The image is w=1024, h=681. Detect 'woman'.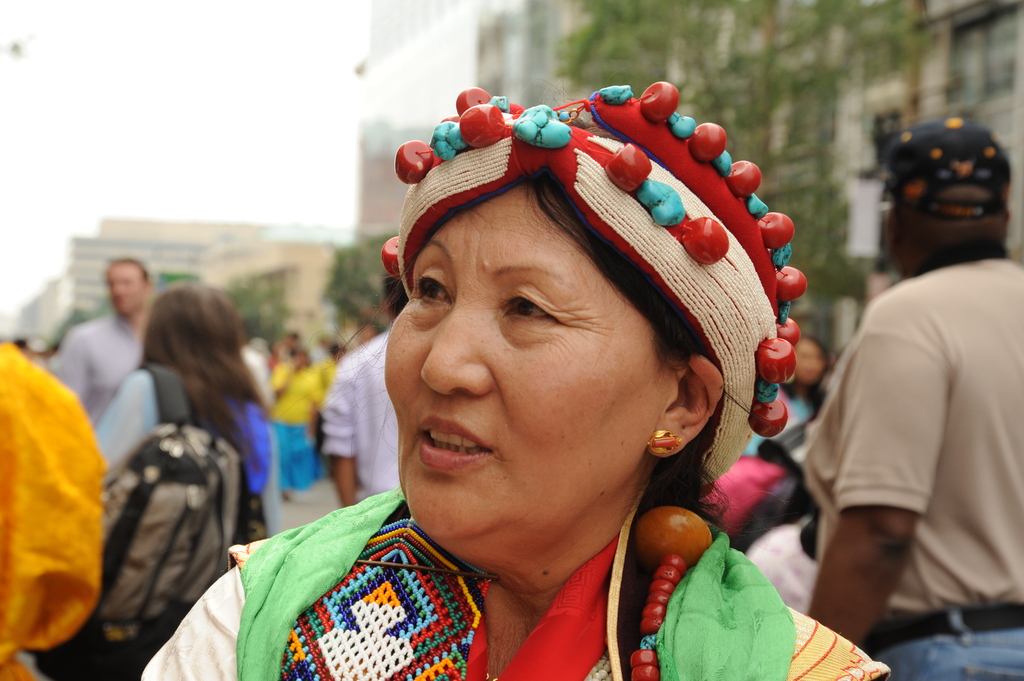
Detection: 94 276 276 563.
